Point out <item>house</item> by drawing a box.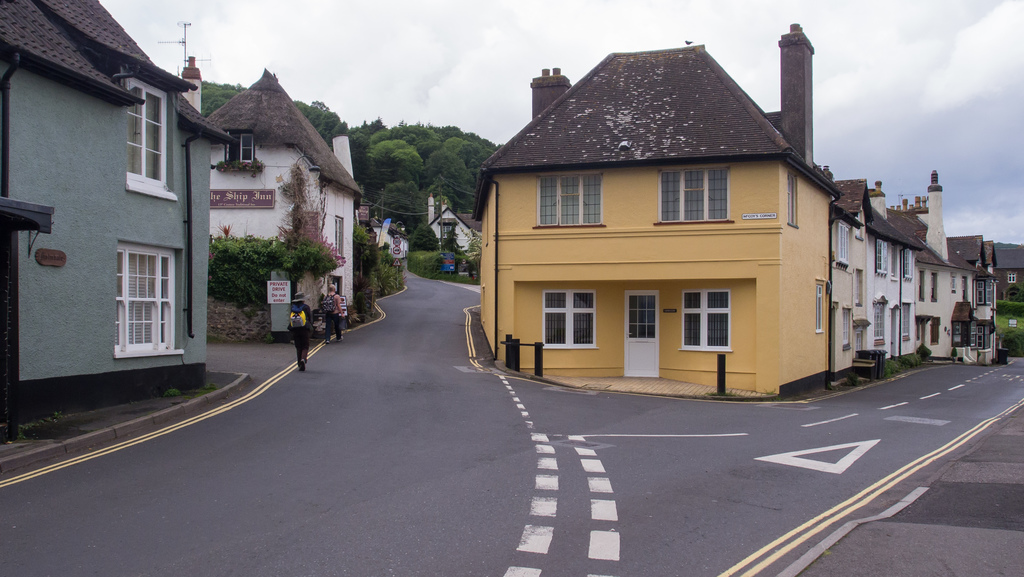
region(0, 0, 233, 428).
